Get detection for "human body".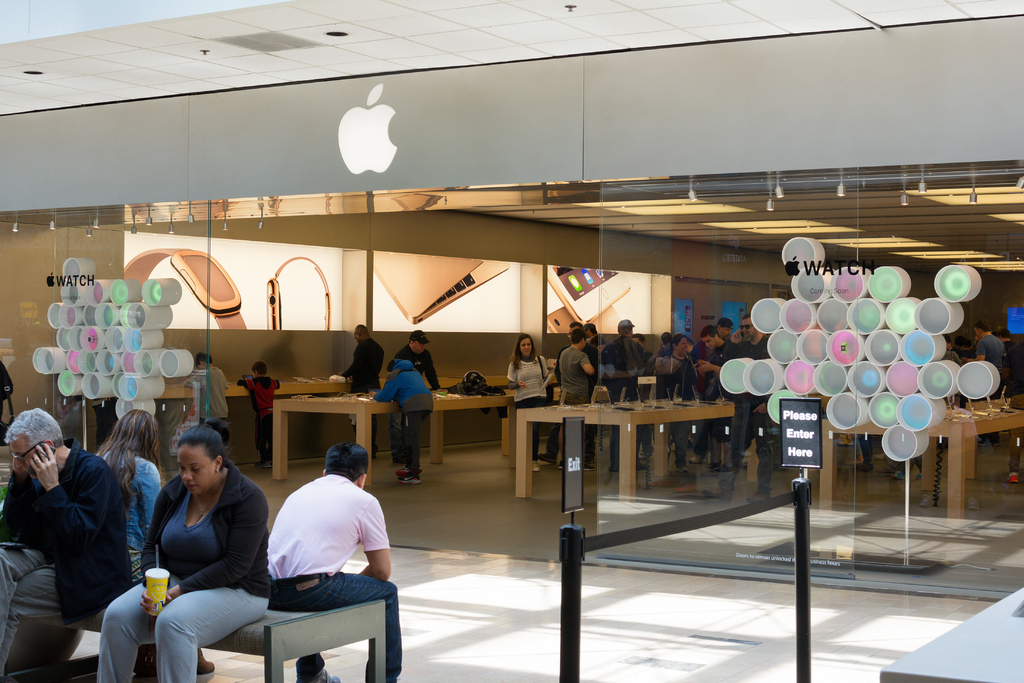
Detection: 659/325/669/361.
